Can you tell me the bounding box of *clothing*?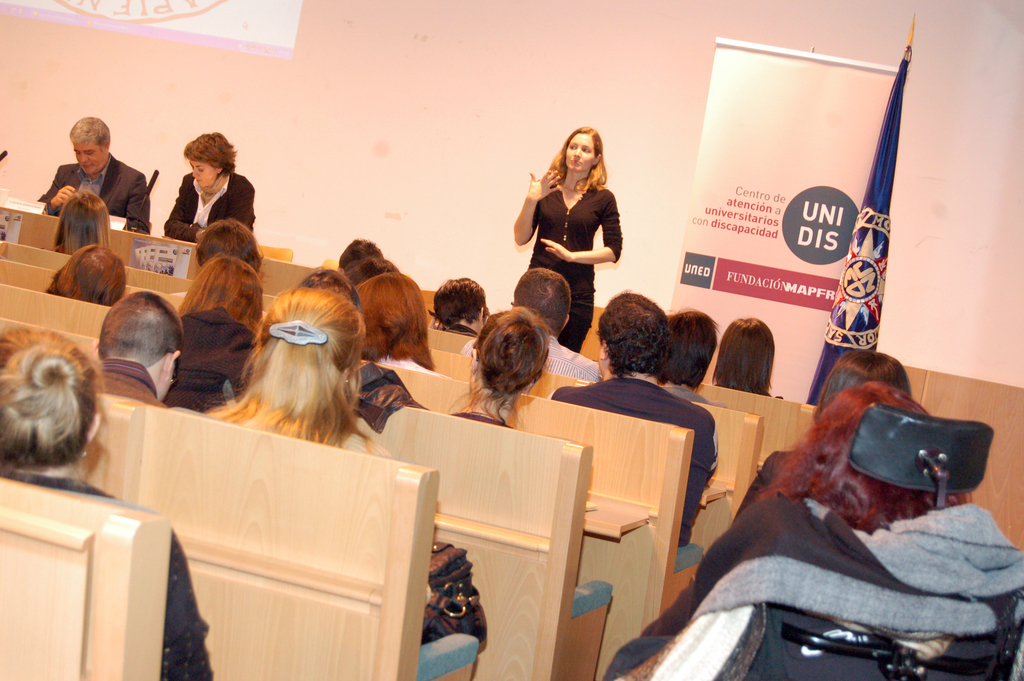
crop(183, 310, 257, 411).
